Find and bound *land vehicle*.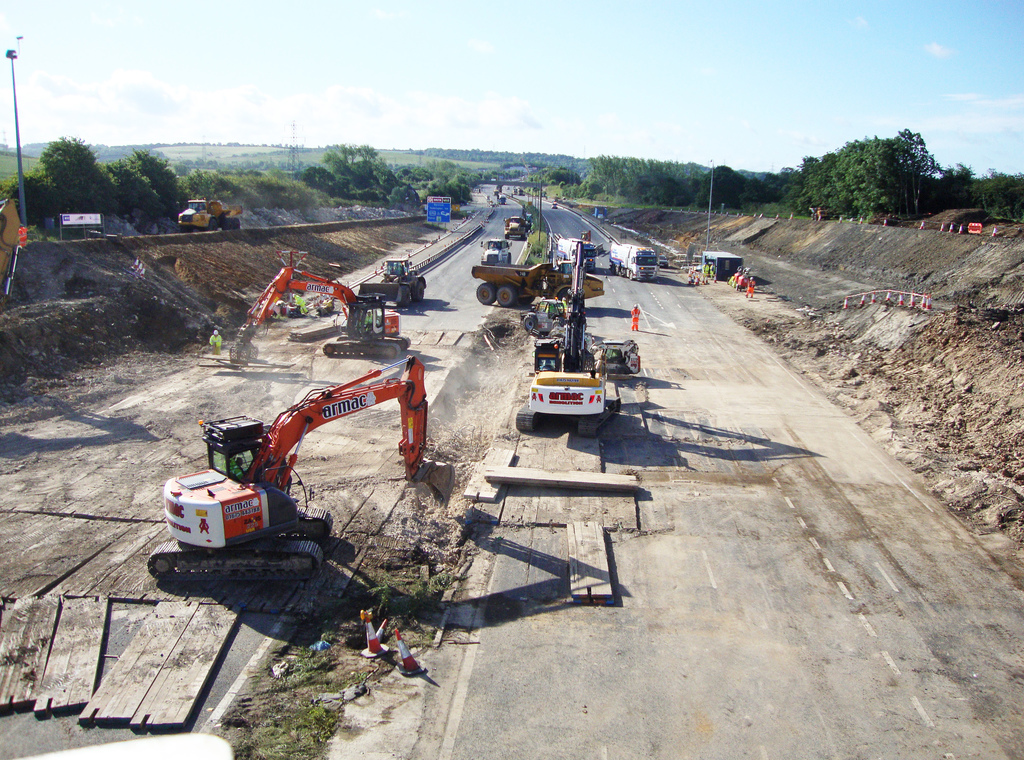
Bound: locate(479, 238, 513, 257).
